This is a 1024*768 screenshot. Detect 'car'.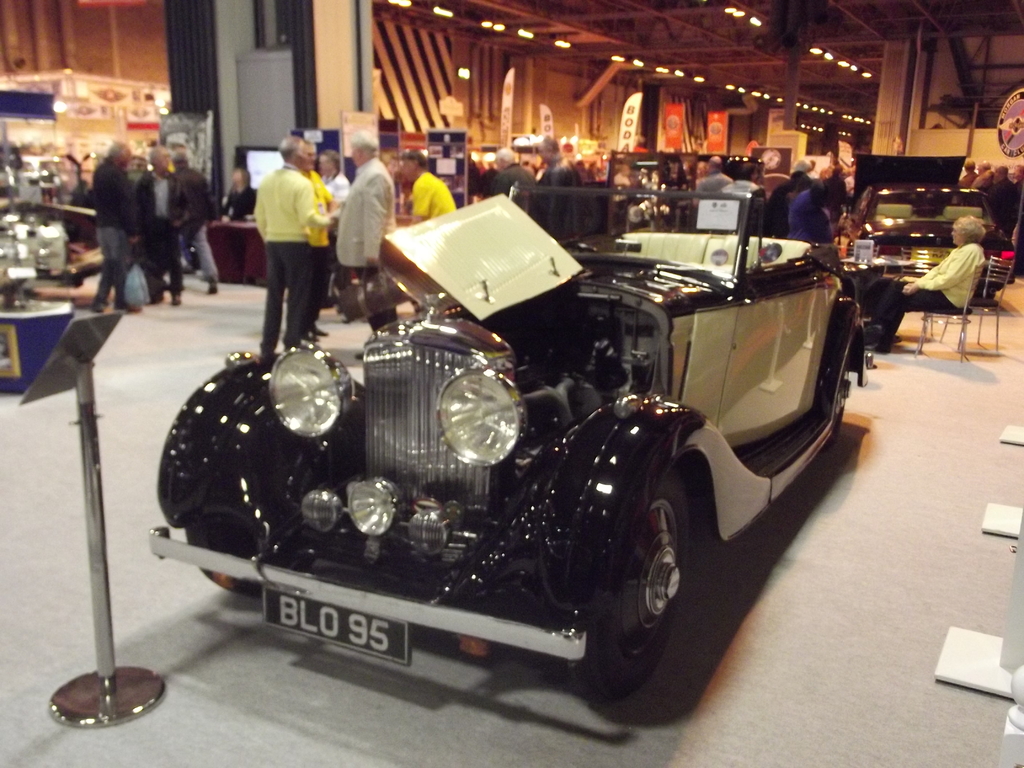
[left=834, top=156, right=1017, bottom=294].
